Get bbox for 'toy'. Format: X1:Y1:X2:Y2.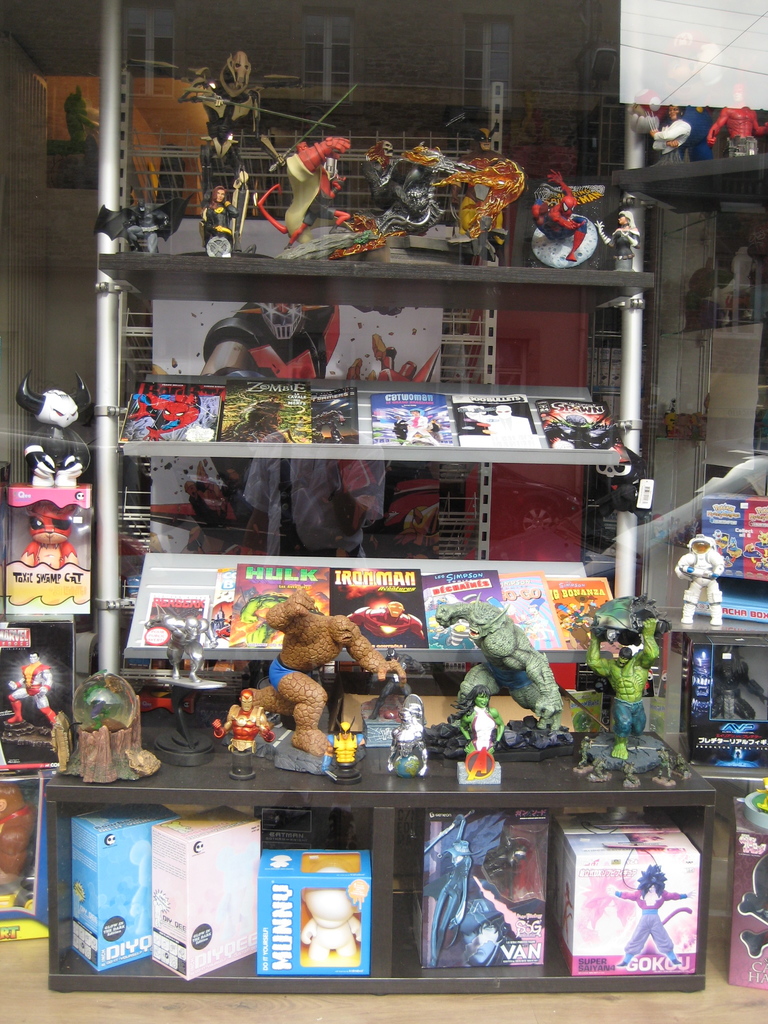
709:641:767:719.
